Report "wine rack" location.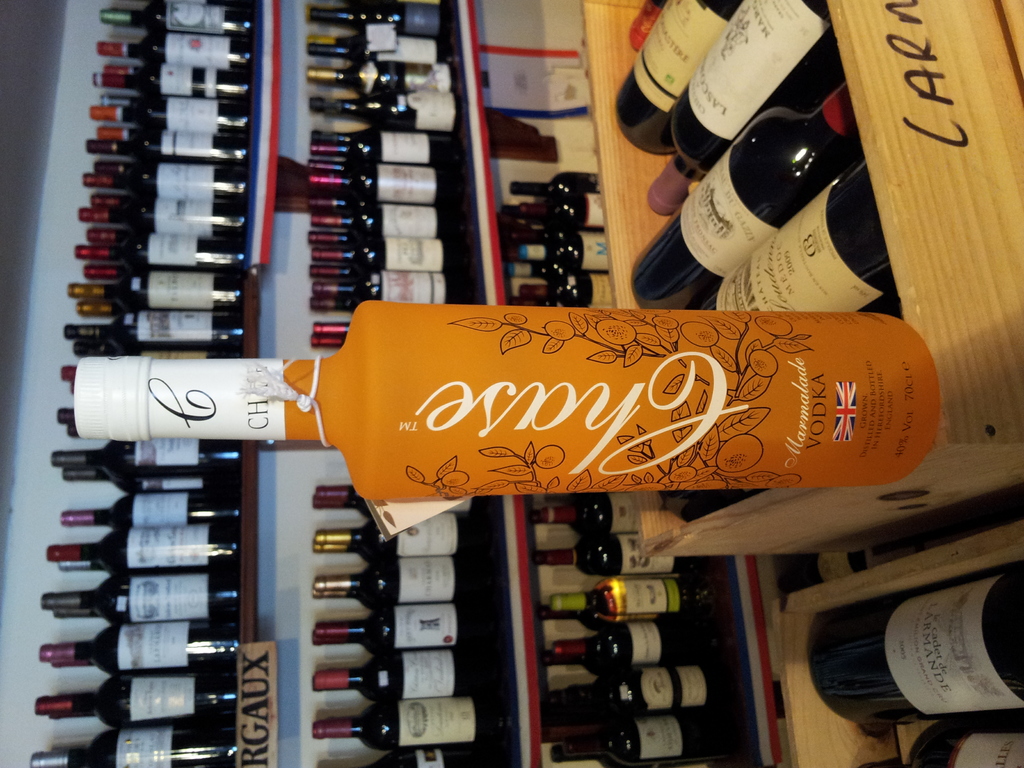
Report: [30, 0, 1023, 767].
